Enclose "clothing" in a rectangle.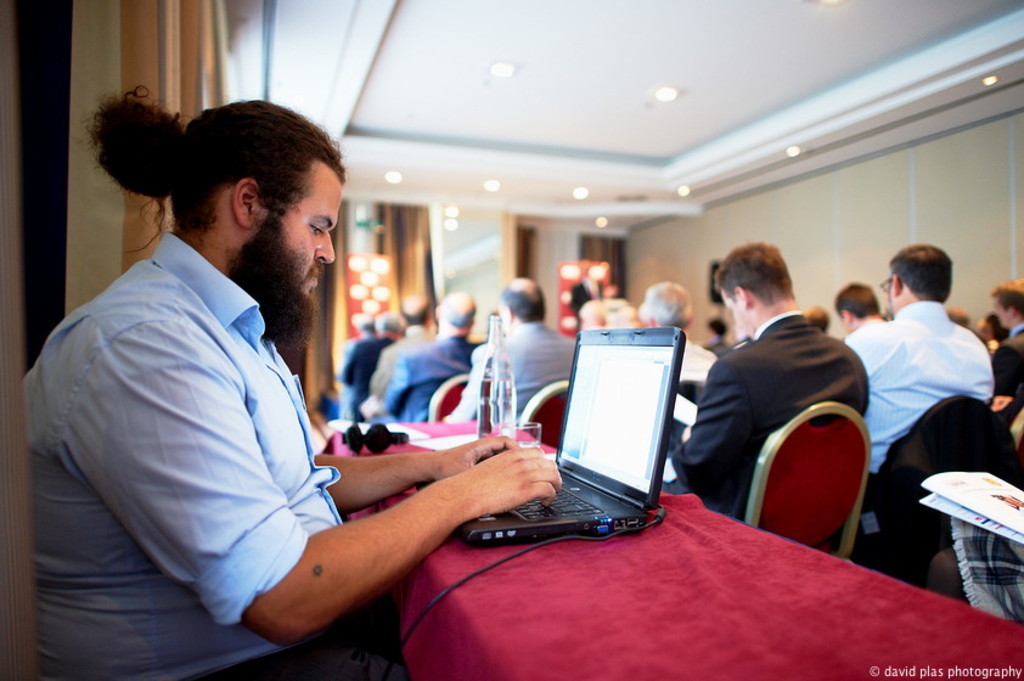
pyautogui.locateOnScreen(23, 229, 345, 680).
